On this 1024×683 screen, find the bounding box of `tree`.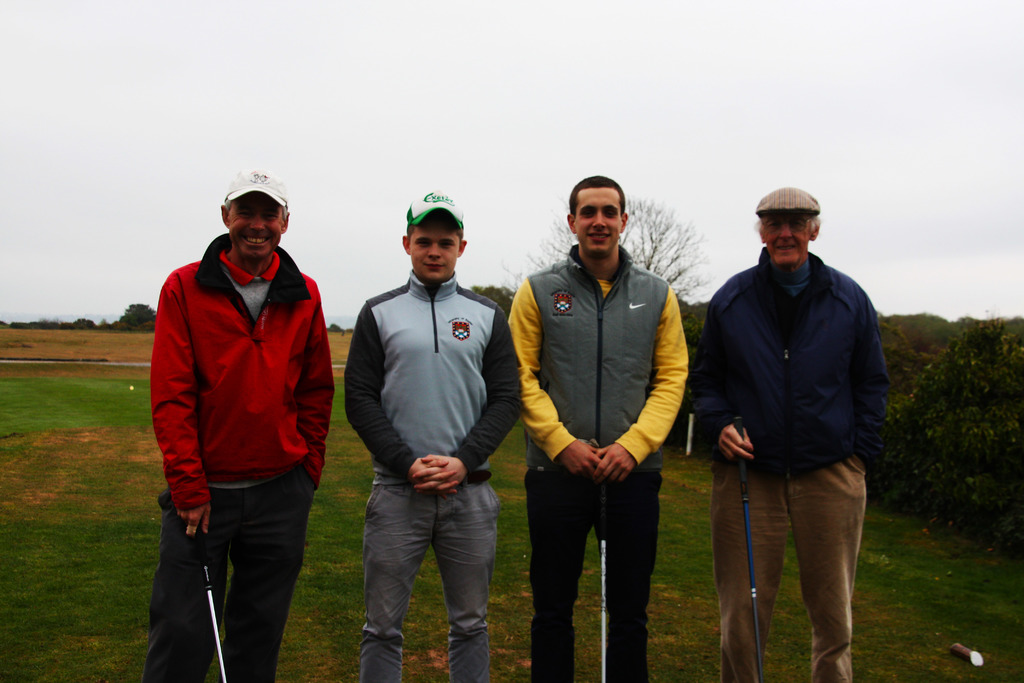
Bounding box: left=516, top=189, right=721, bottom=311.
